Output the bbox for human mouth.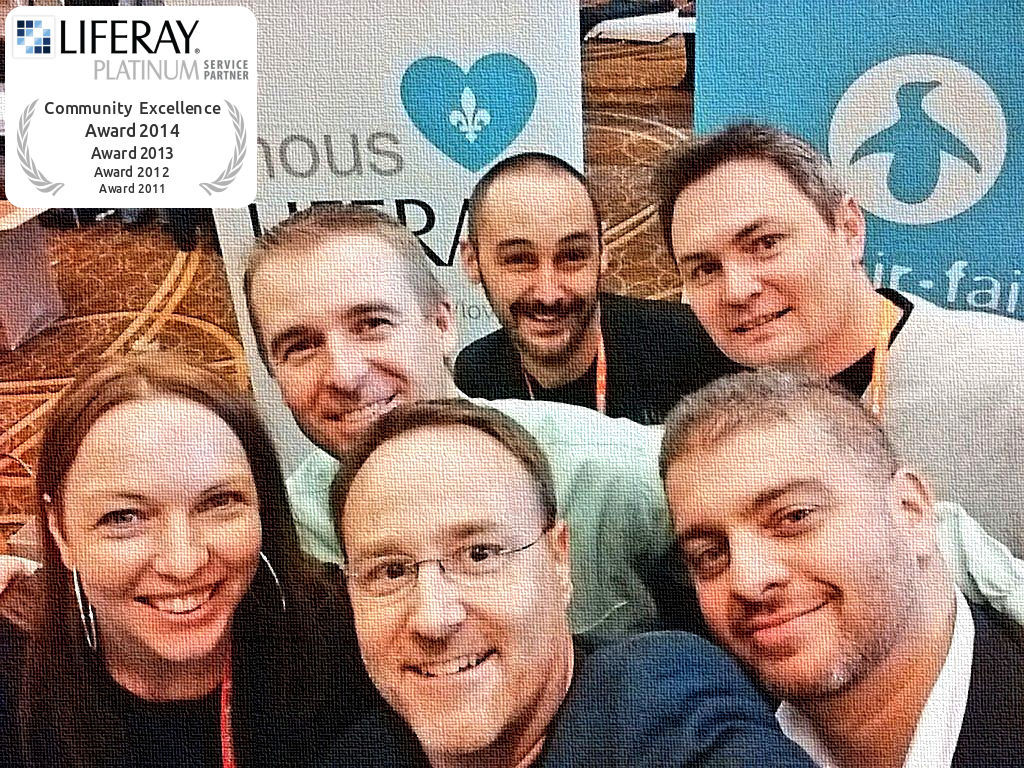
x1=400, y1=651, x2=493, y2=684.
